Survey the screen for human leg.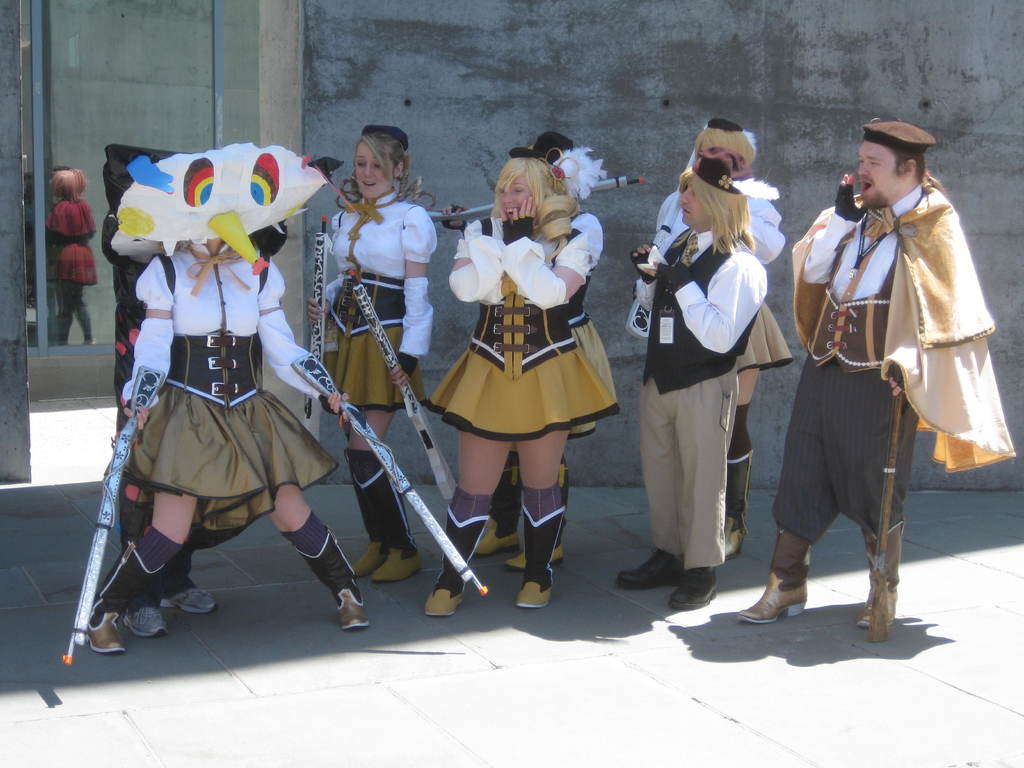
Survey found: <region>669, 367, 734, 605</region>.
